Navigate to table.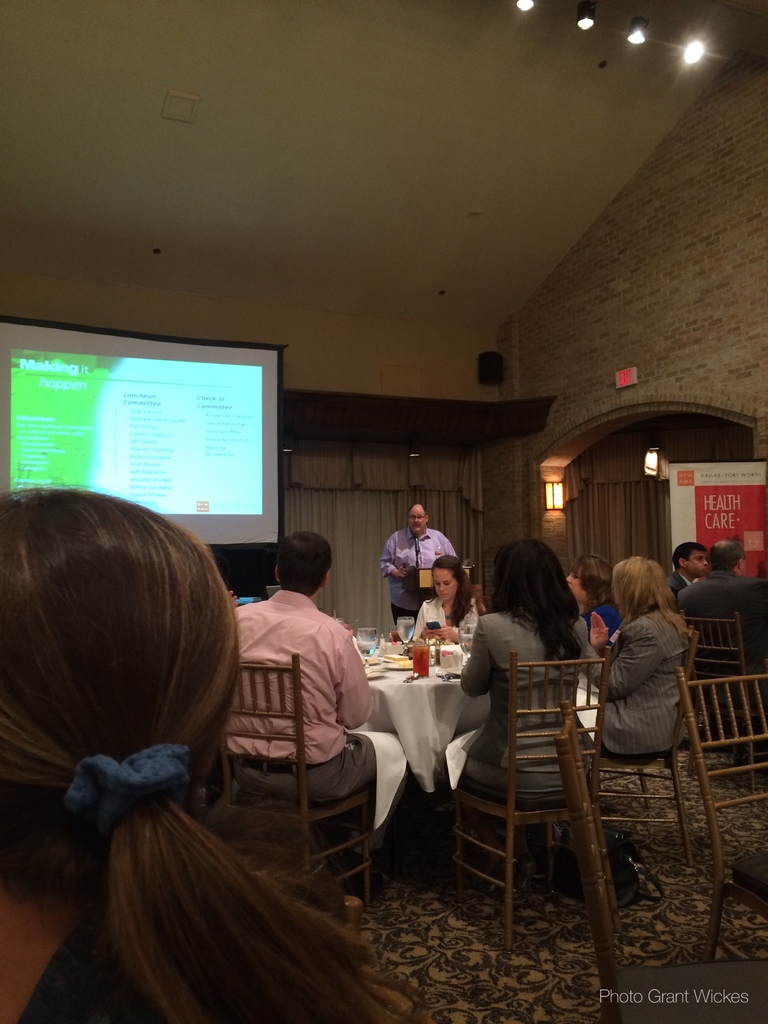
Navigation target: [x1=355, y1=639, x2=596, y2=790].
